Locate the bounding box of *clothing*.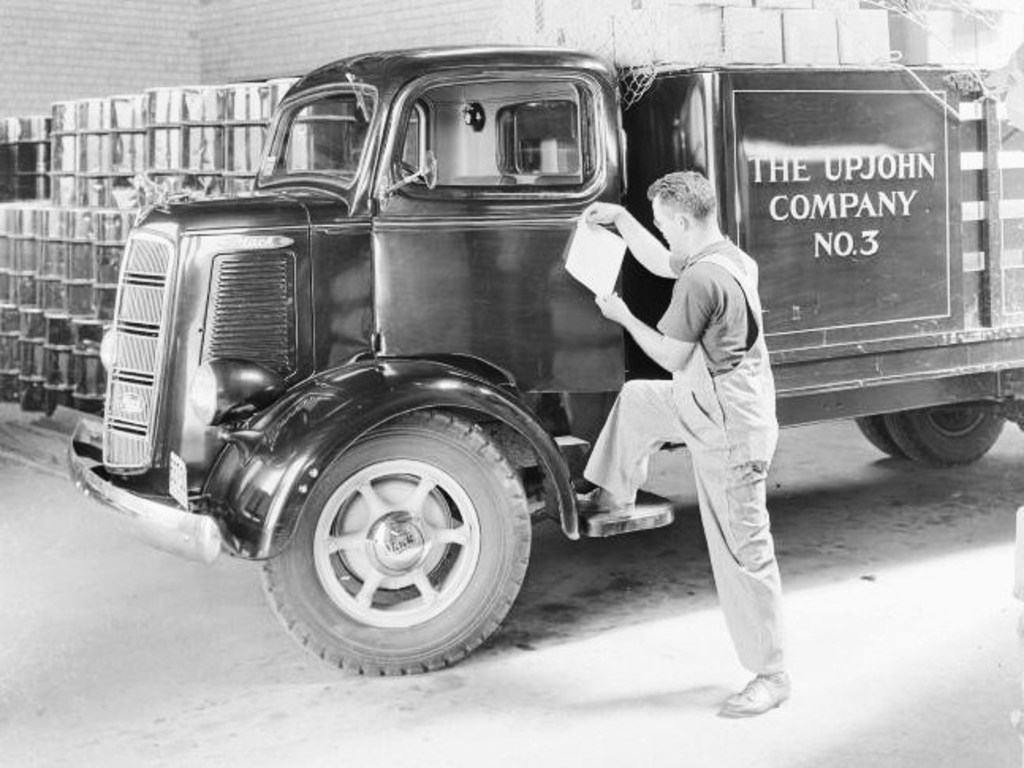
Bounding box: select_region(573, 127, 795, 703).
